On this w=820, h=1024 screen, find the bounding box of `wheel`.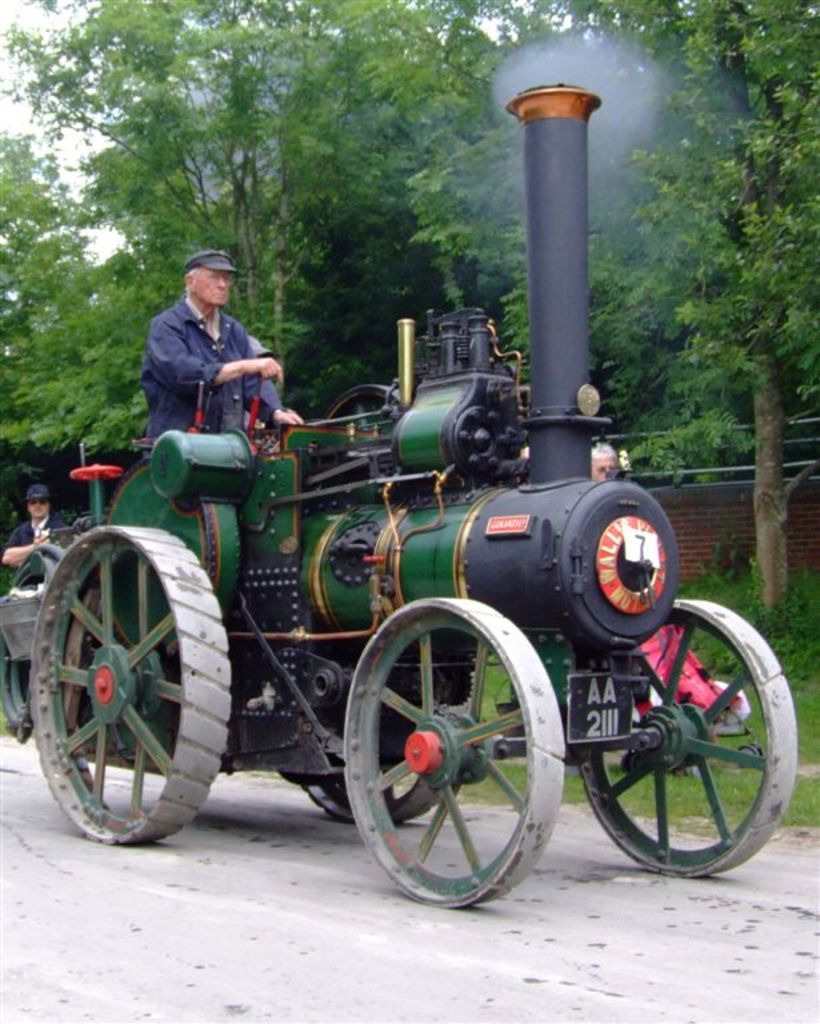
Bounding box: l=31, t=524, r=231, b=840.
